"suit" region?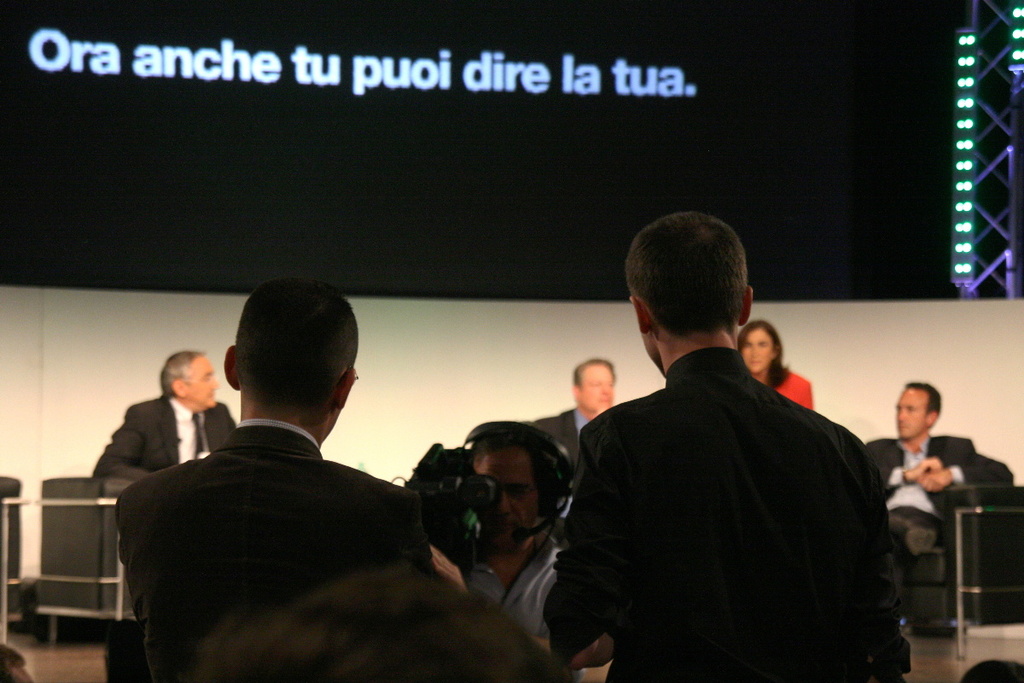
bbox(866, 434, 1020, 574)
